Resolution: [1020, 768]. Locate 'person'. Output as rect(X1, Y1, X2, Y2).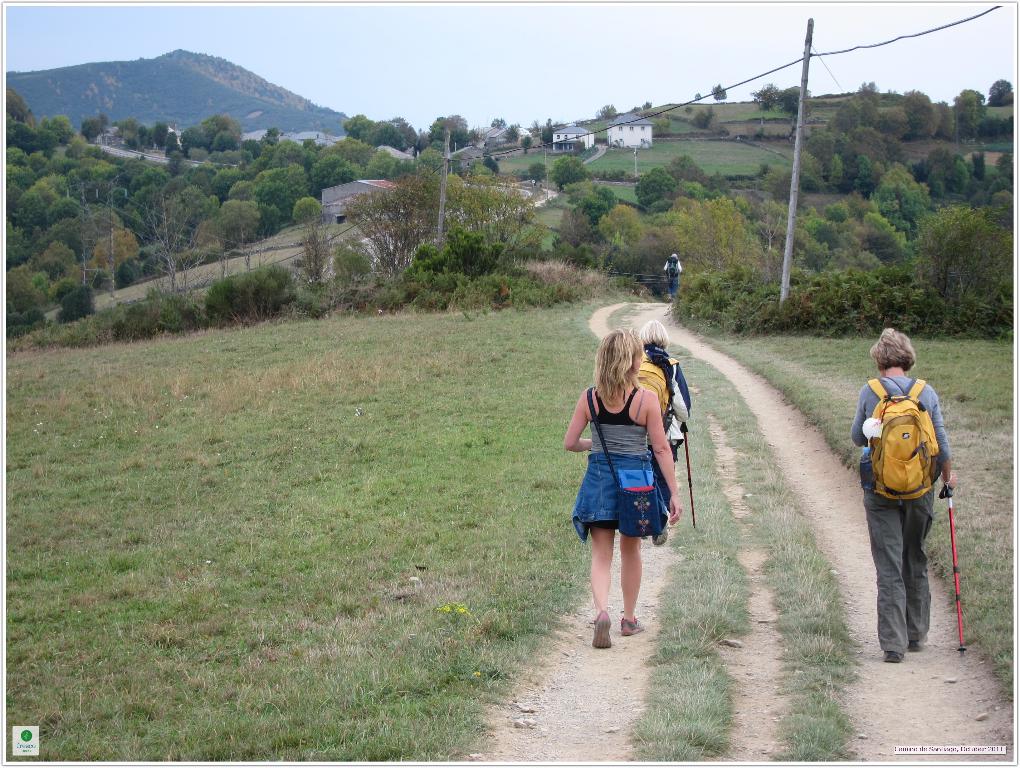
rect(563, 328, 684, 648).
